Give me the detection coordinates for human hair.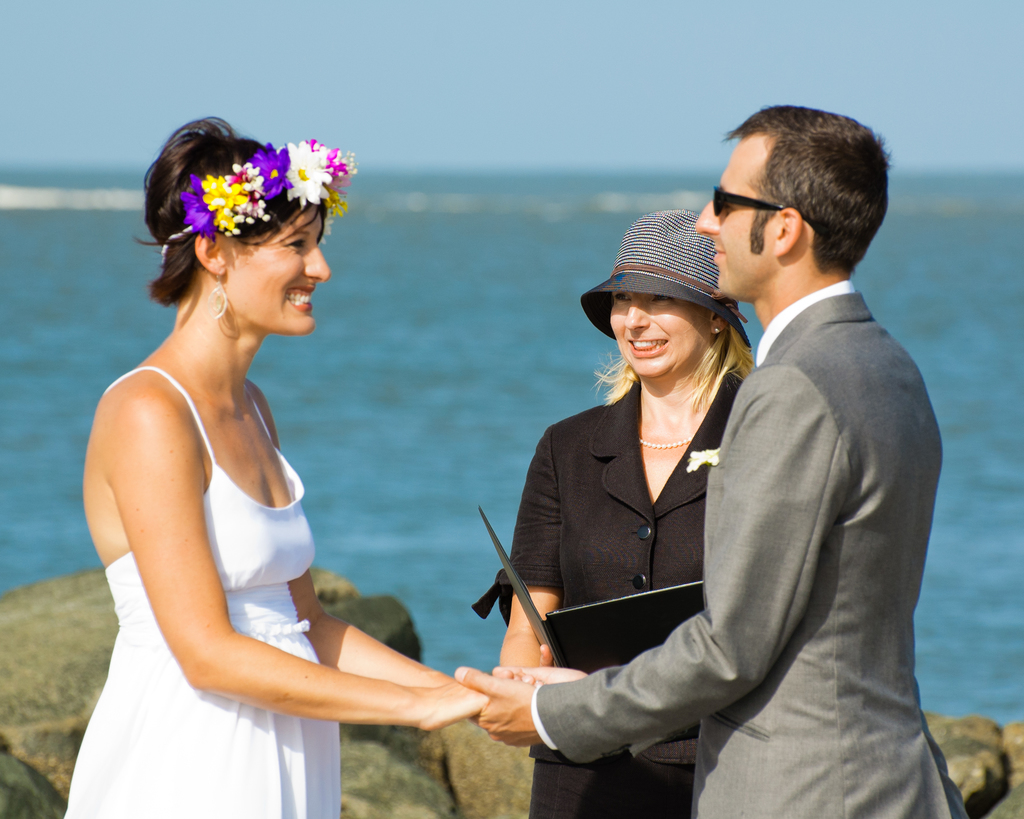
pyautogui.locateOnScreen(700, 109, 887, 302).
